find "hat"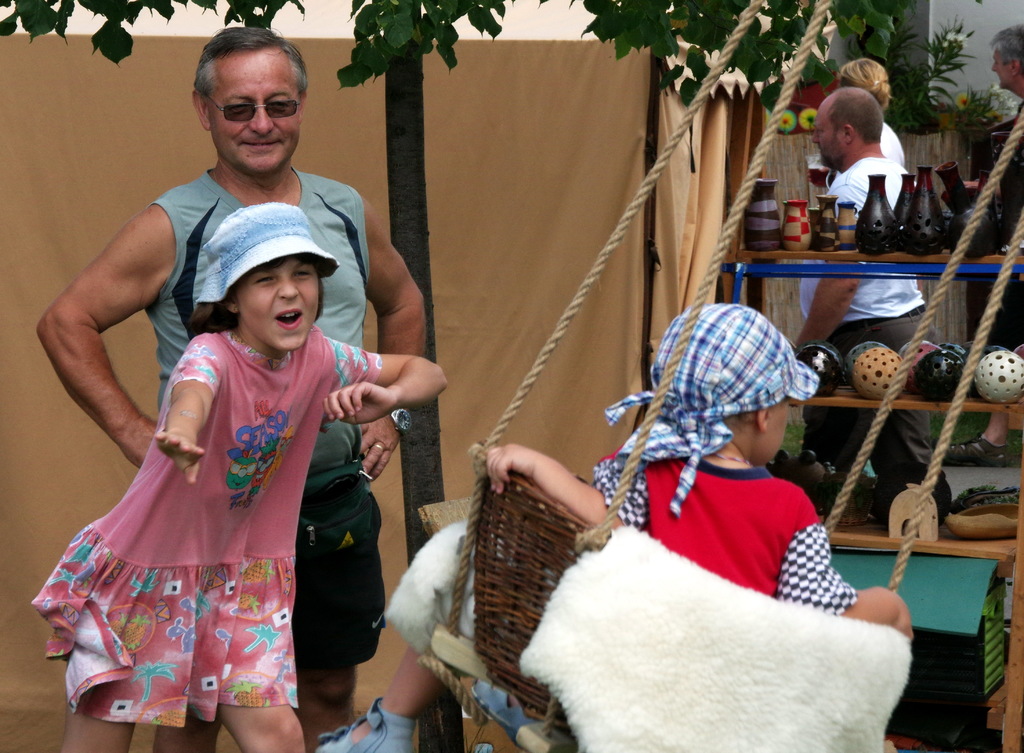
bbox=[198, 203, 341, 302]
